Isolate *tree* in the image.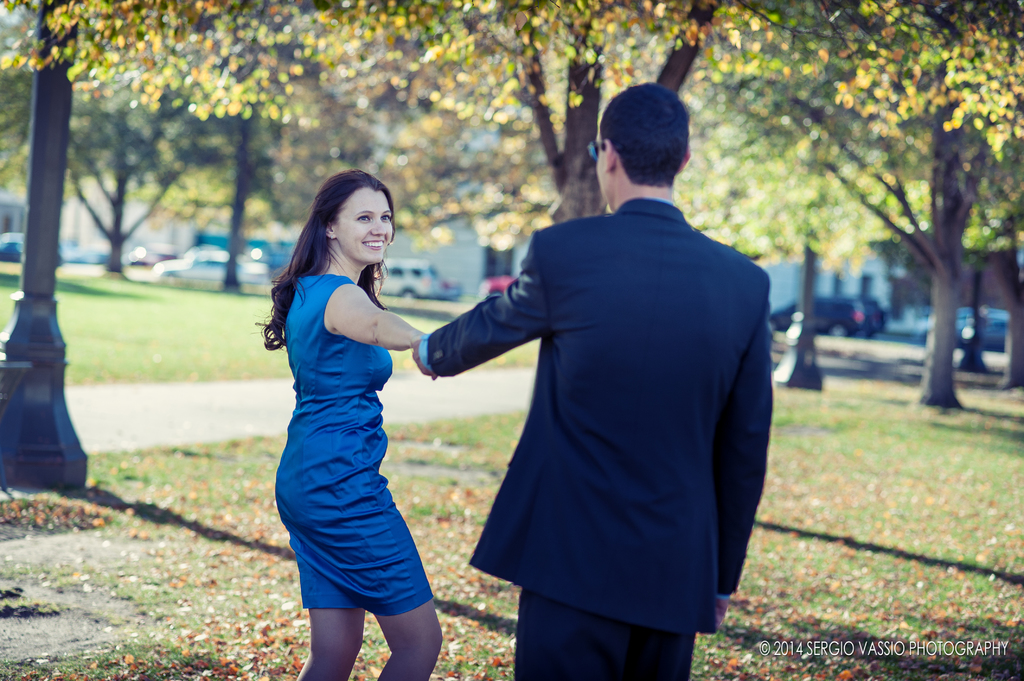
Isolated region: (left=228, top=10, right=757, bottom=328).
